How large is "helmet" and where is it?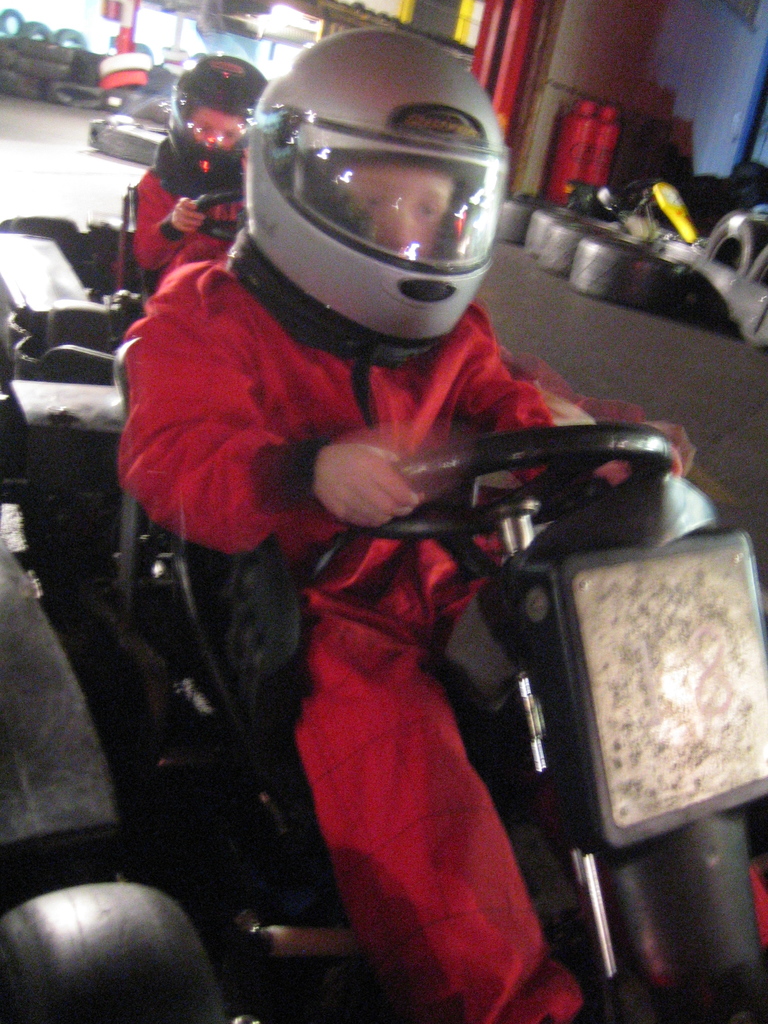
Bounding box: 195:27:507:340.
